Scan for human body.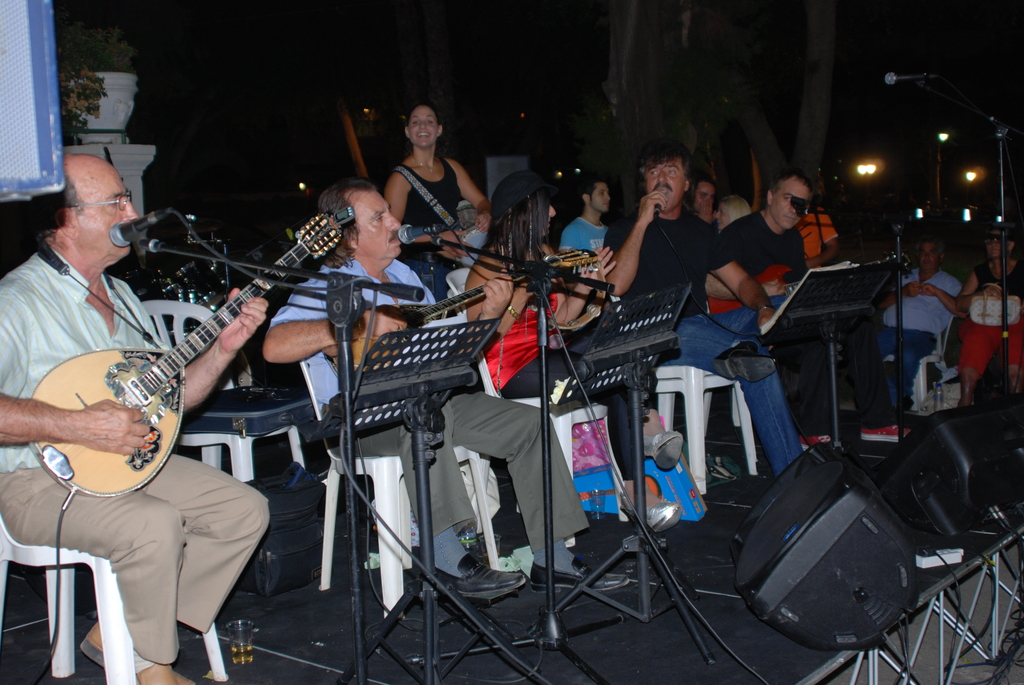
Scan result: bbox=(0, 149, 269, 684).
